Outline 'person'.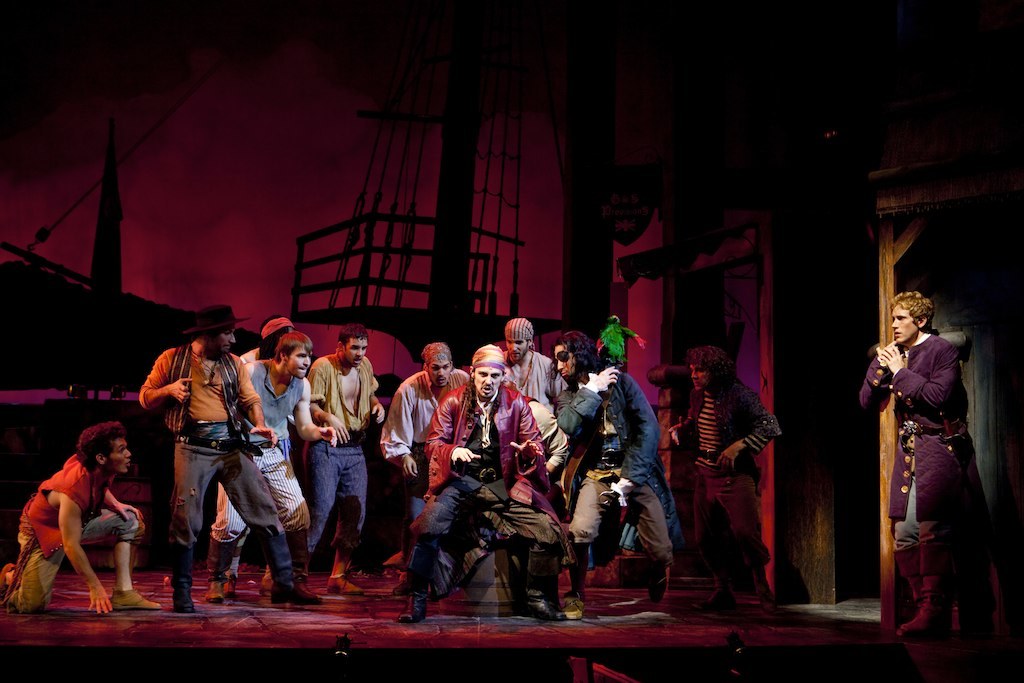
Outline: [left=873, top=280, right=978, bottom=650].
